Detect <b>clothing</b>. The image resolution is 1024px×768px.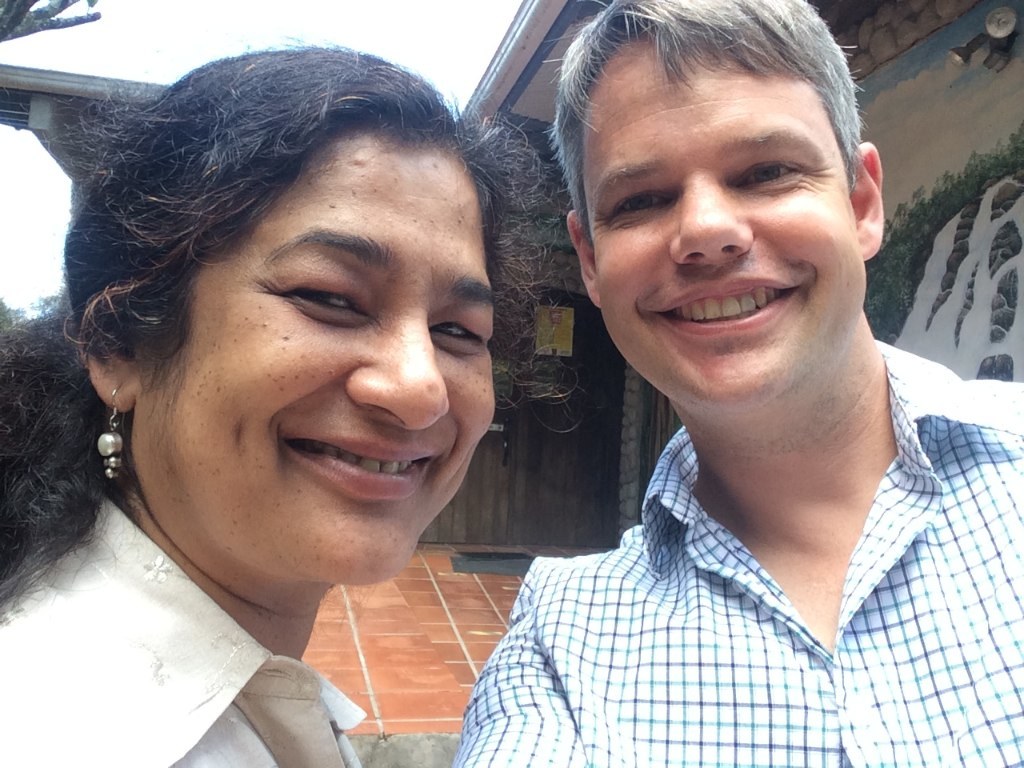
<box>0,491,367,767</box>.
